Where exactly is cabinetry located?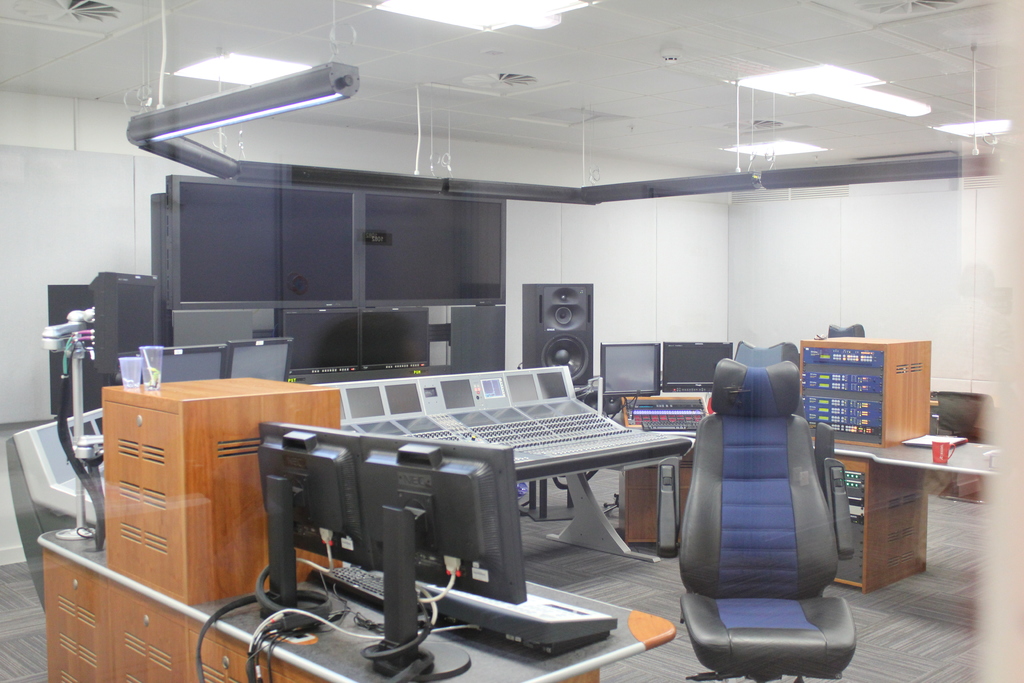
Its bounding box is 110/593/193/682.
